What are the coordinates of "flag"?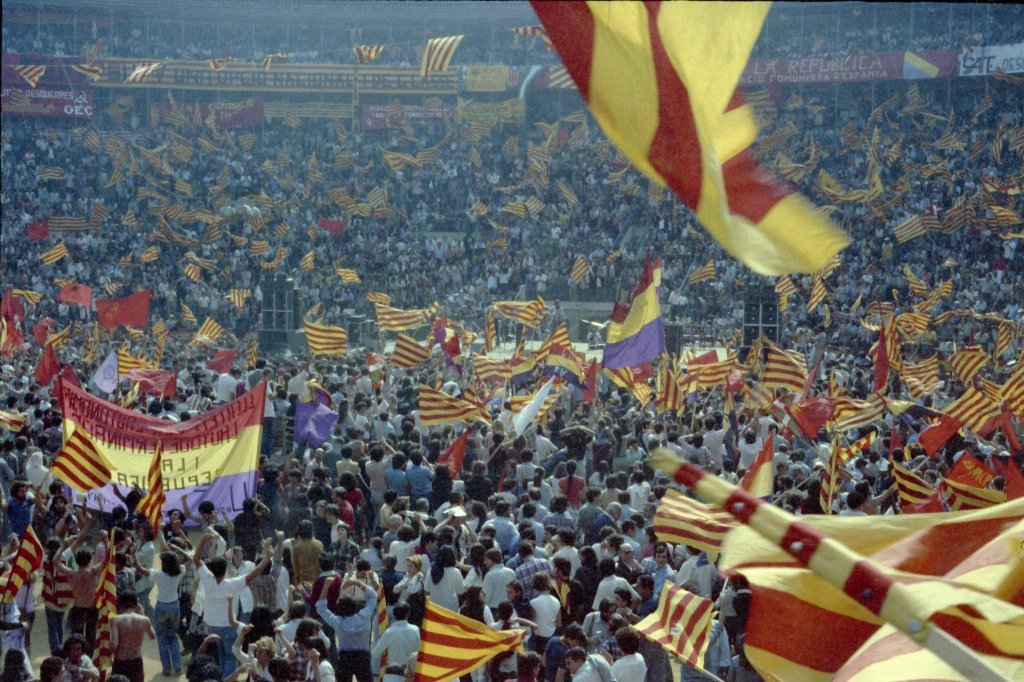
652:490:733:554.
